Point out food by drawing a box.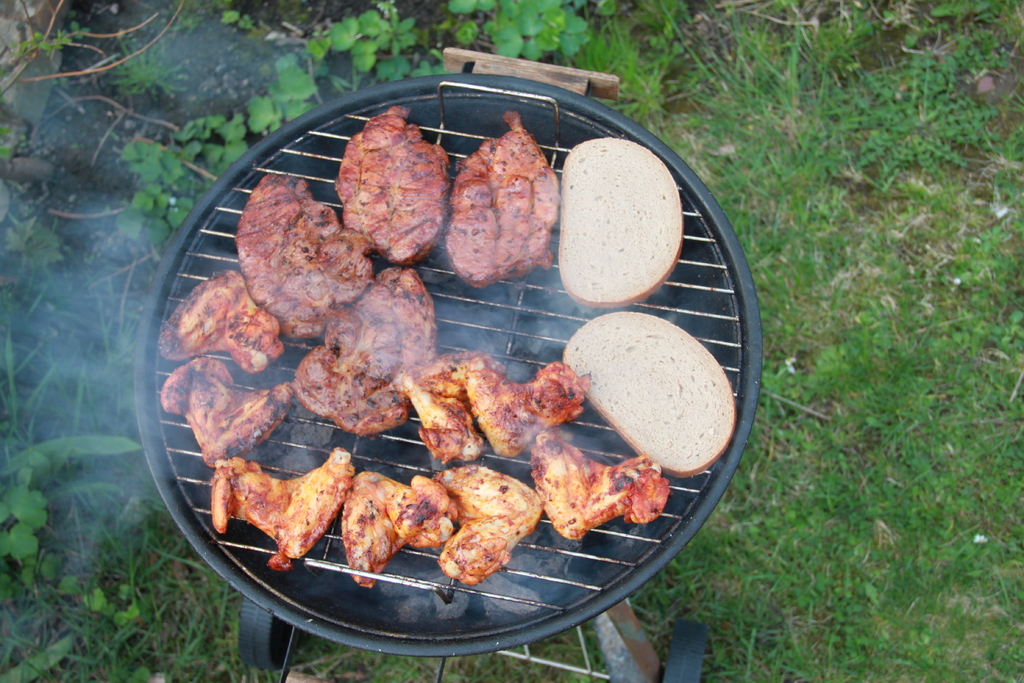
{"left": 436, "top": 464, "right": 540, "bottom": 585}.
